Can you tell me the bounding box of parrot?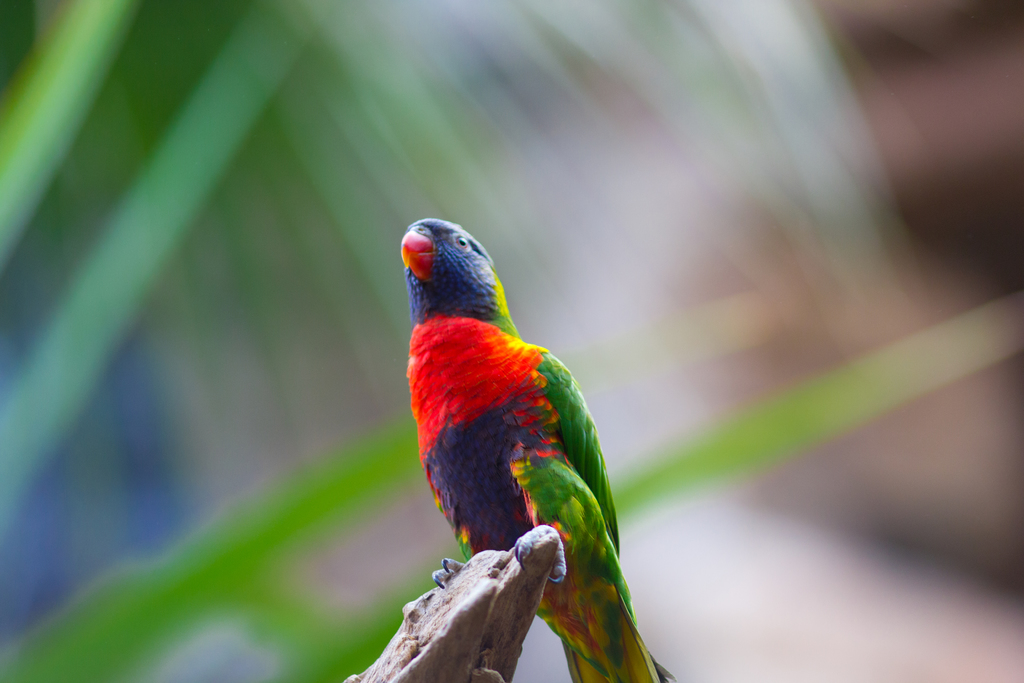
bbox=(398, 216, 678, 682).
